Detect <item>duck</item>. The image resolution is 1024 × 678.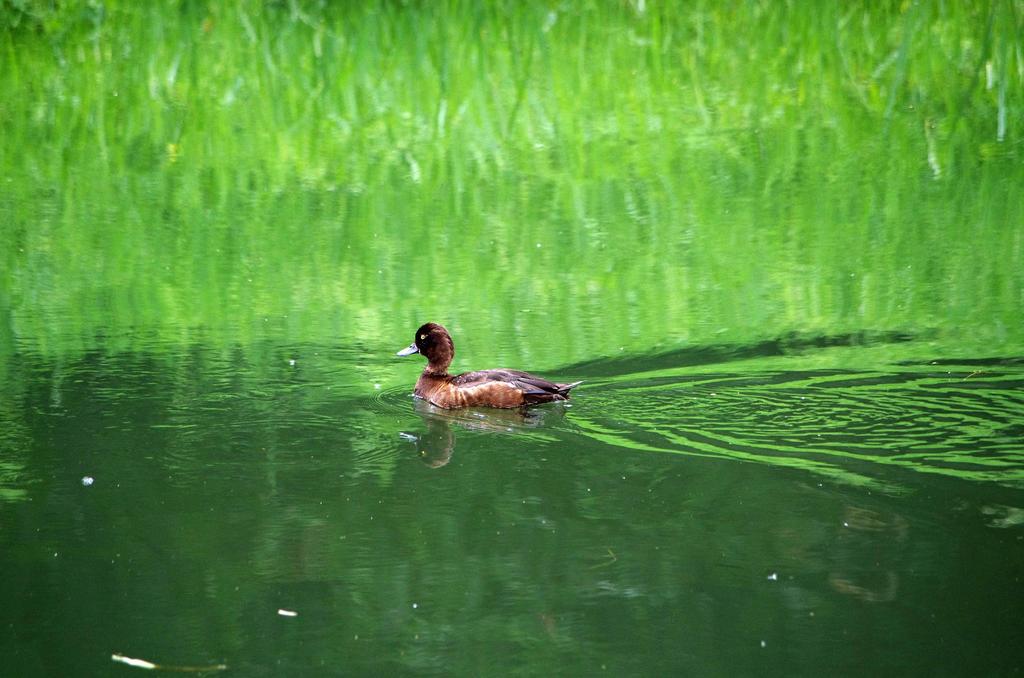
Rect(415, 326, 582, 428).
